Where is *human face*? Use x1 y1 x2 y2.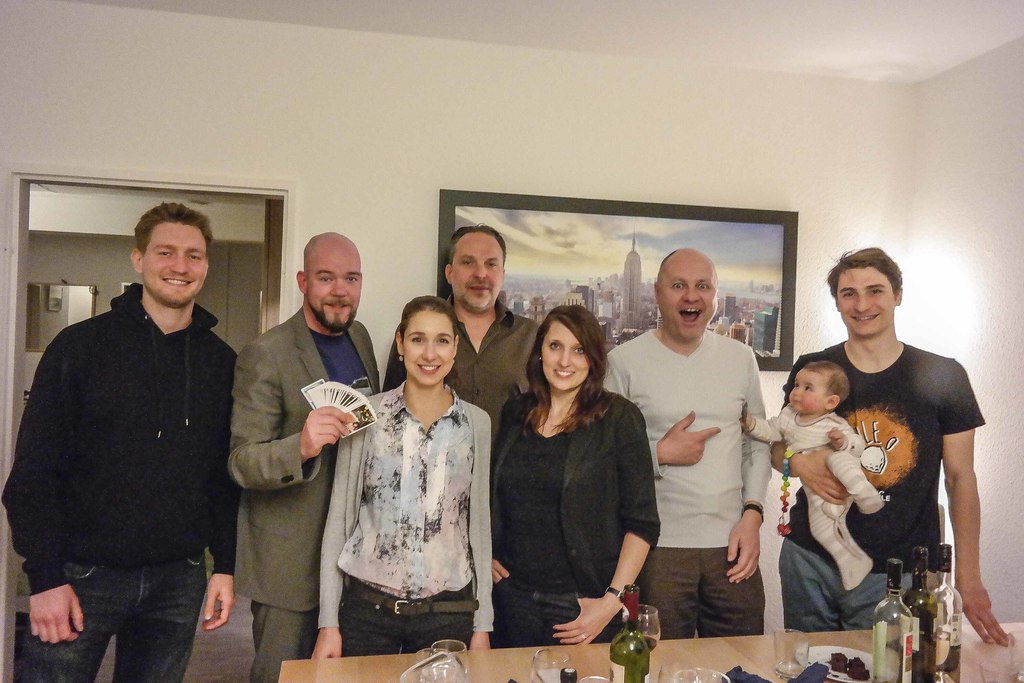
788 372 826 411.
